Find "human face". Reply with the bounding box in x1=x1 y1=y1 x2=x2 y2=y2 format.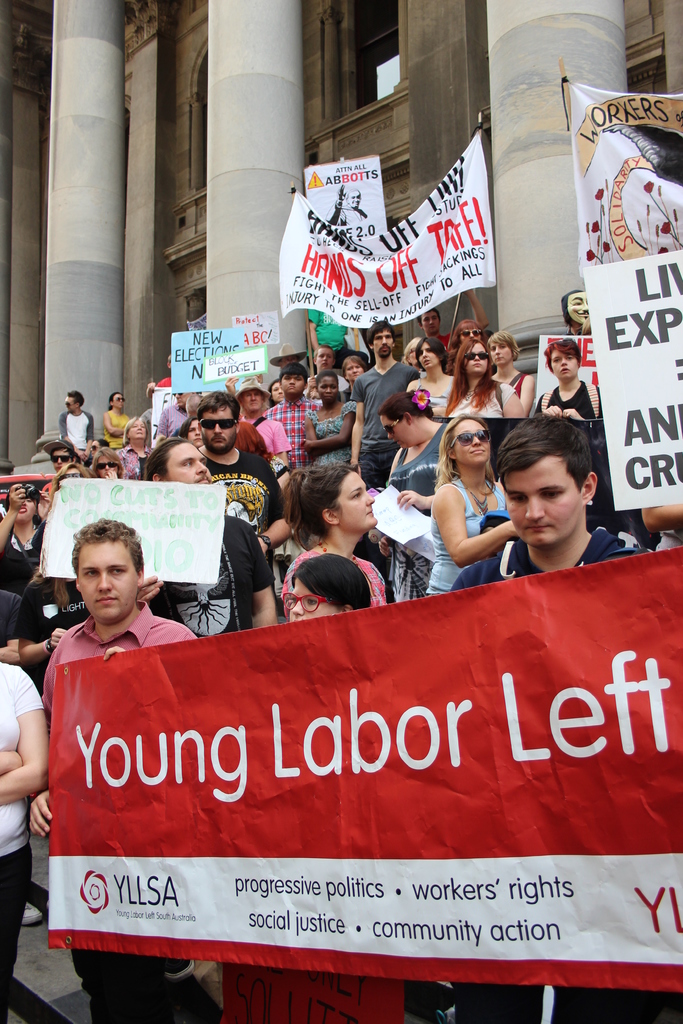
x1=290 y1=579 x2=342 y2=620.
